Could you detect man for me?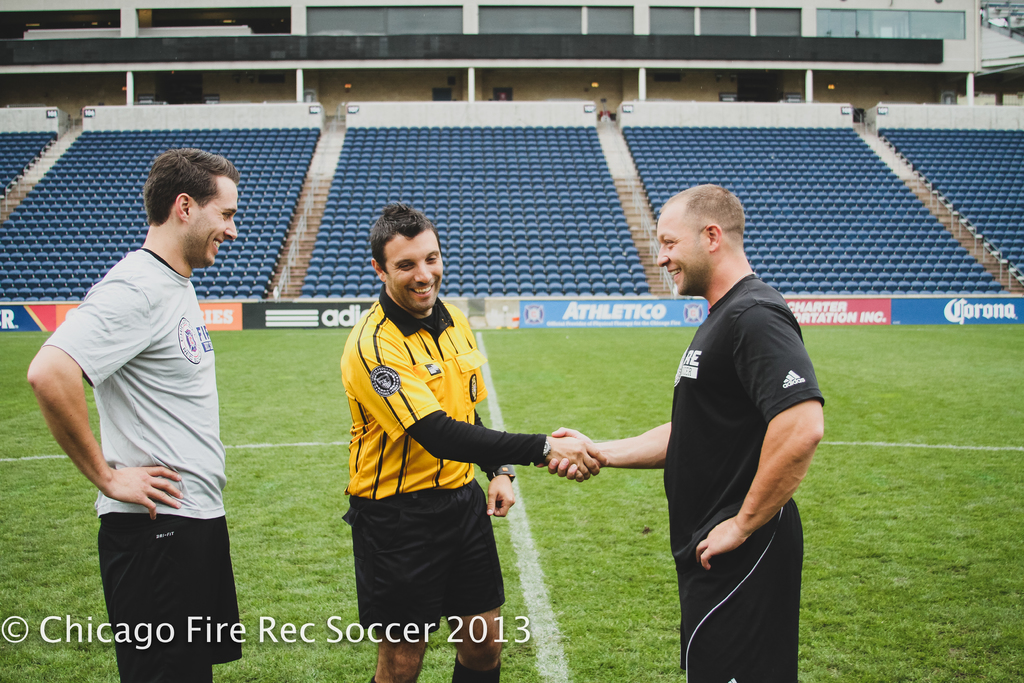
Detection result: rect(340, 201, 609, 682).
